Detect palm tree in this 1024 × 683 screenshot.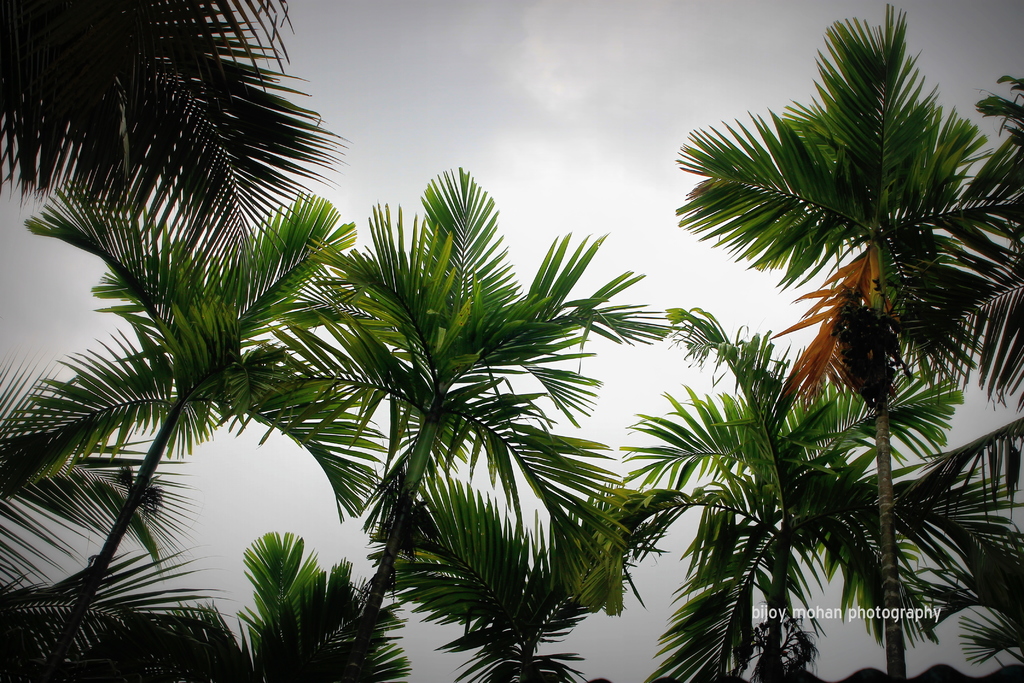
Detection: 0/0/332/263.
